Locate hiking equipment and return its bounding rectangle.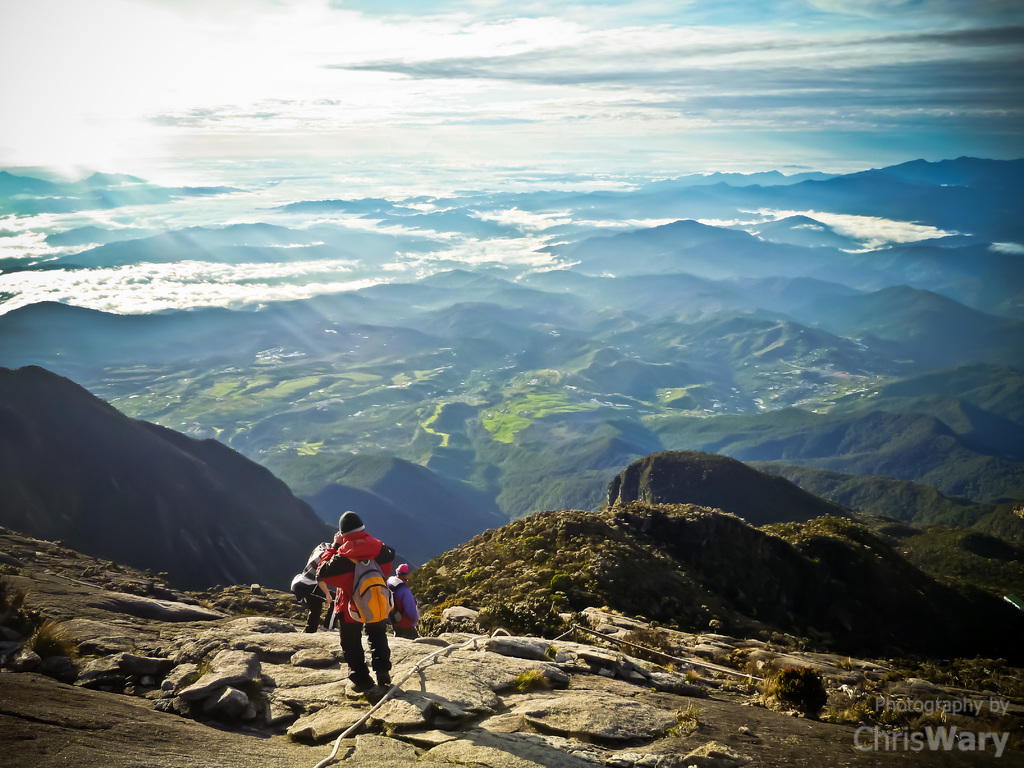
[332, 541, 394, 623].
